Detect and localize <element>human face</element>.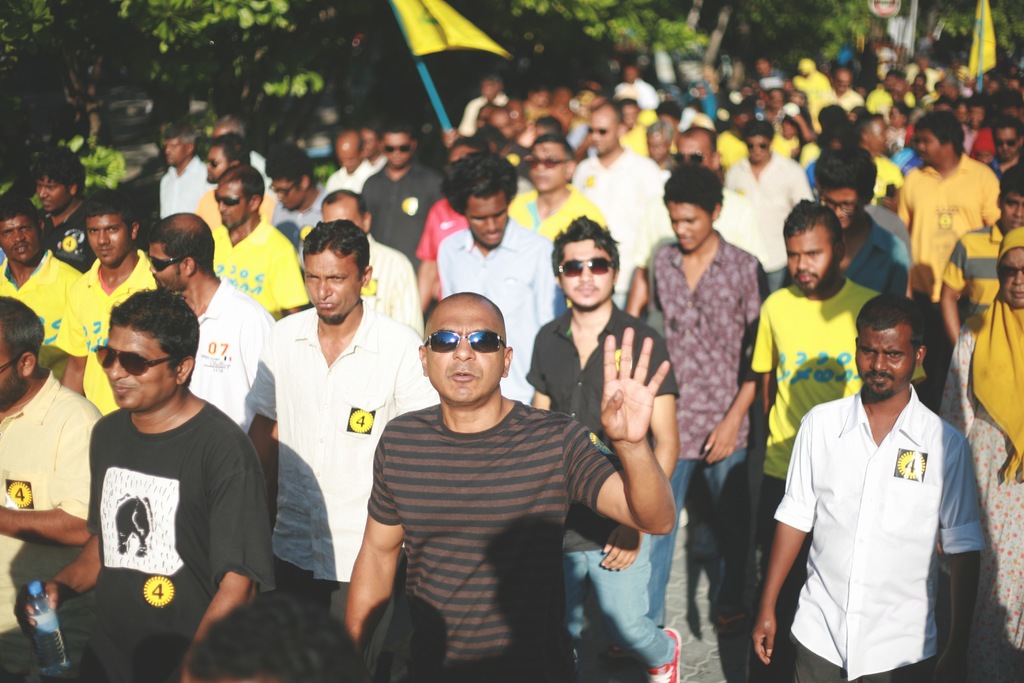
Localized at 31:172:70:210.
